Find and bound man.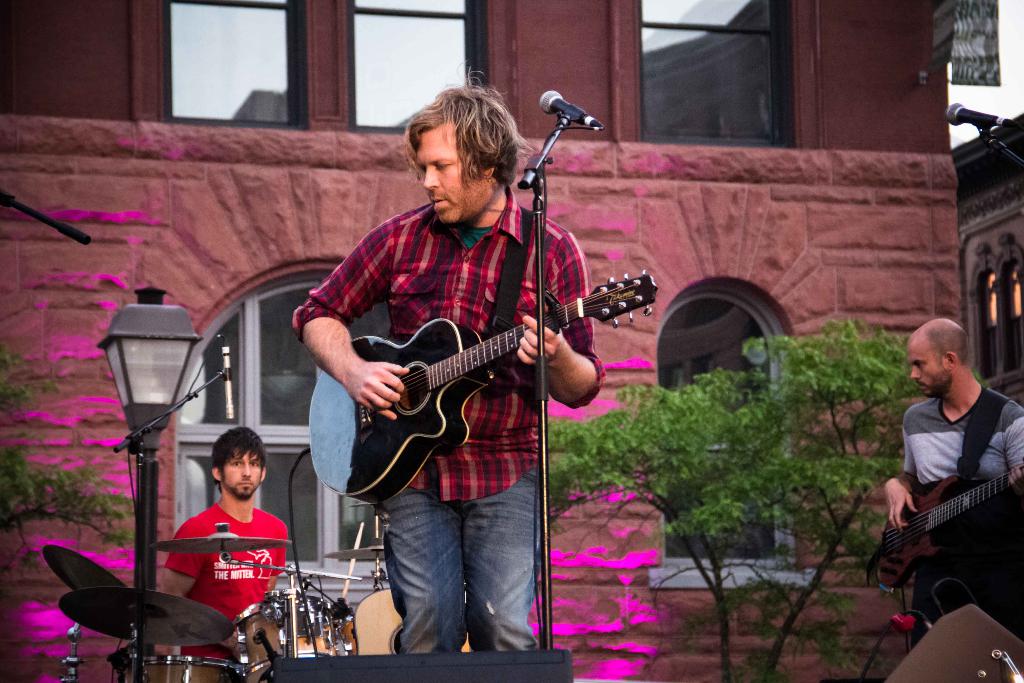
Bound: (left=884, top=324, right=1016, bottom=614).
